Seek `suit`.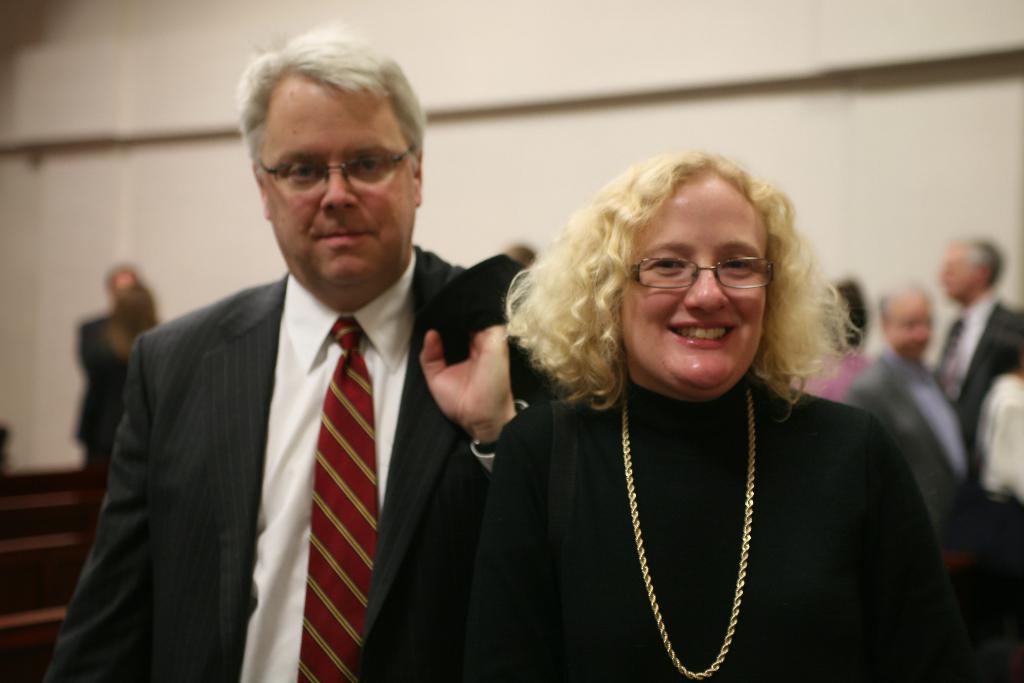
<box>934,289,1023,453</box>.
